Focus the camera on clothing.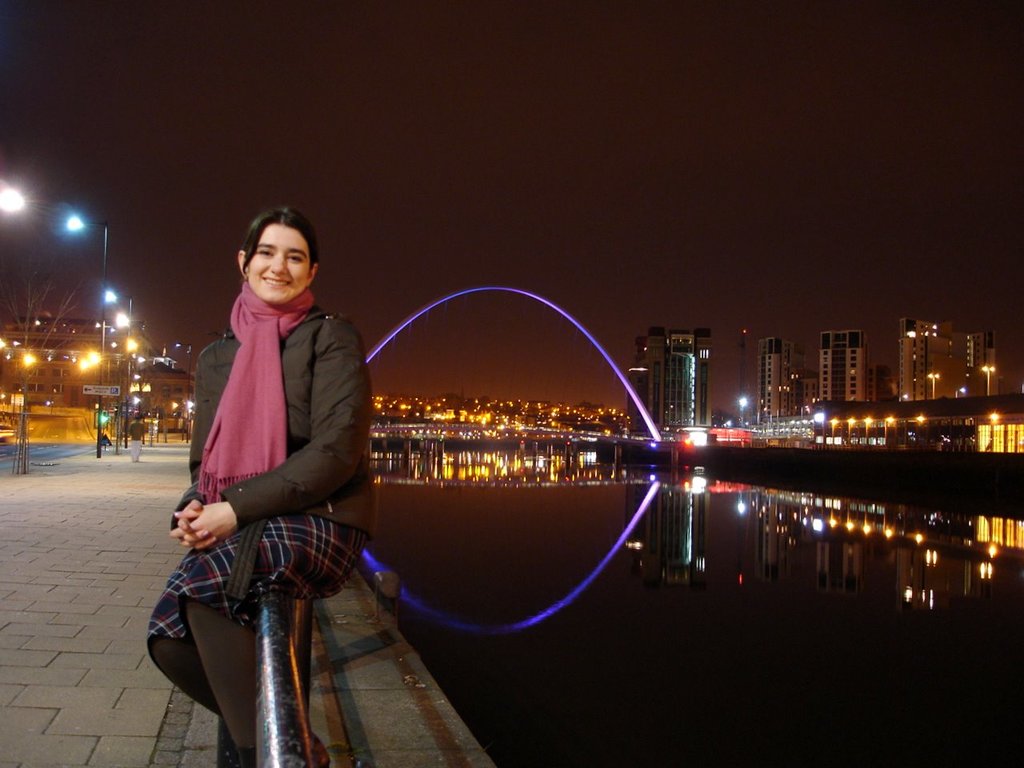
Focus region: (125, 421, 147, 463).
